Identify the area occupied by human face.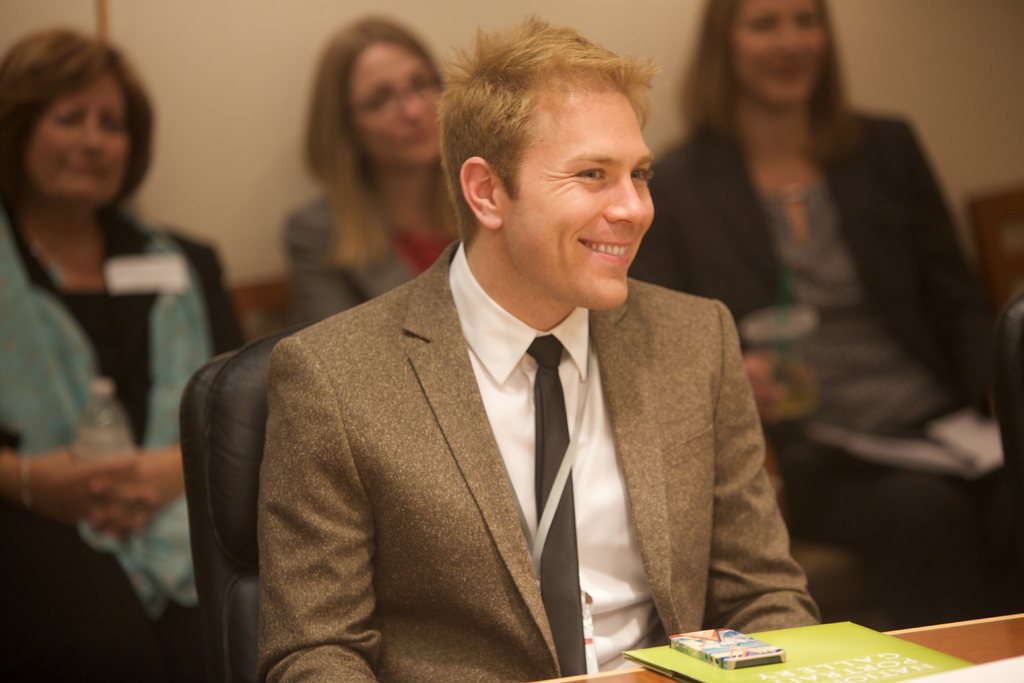
Area: <bbox>350, 42, 442, 160</bbox>.
